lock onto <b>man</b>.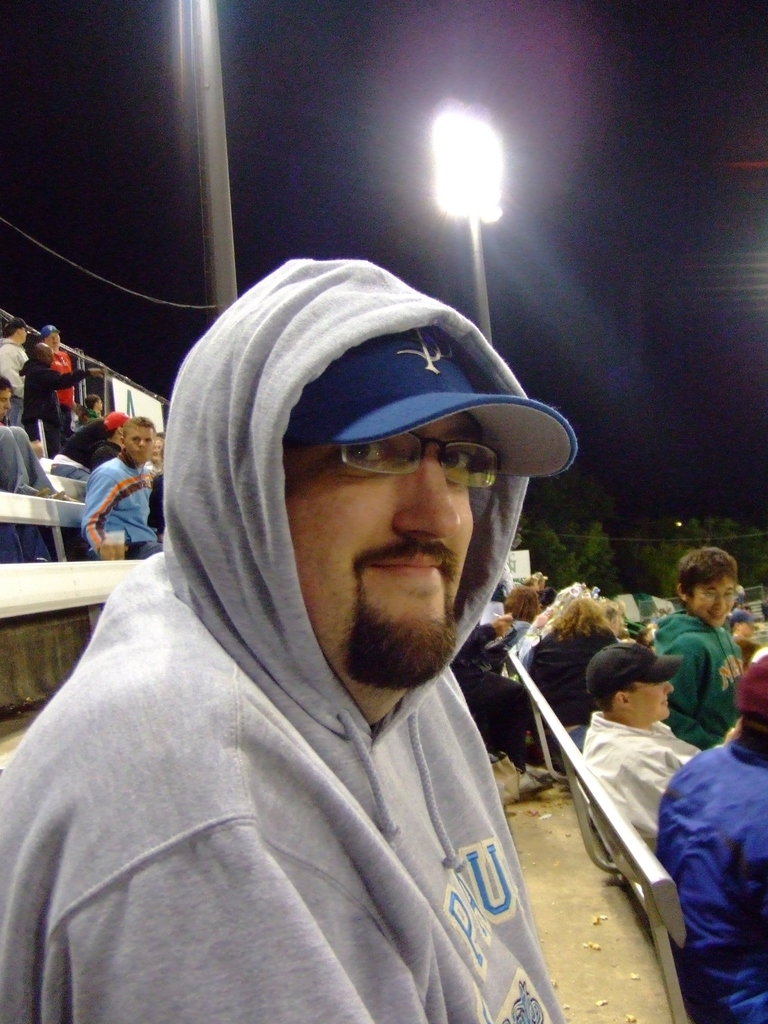
Locked: bbox(37, 326, 72, 433).
